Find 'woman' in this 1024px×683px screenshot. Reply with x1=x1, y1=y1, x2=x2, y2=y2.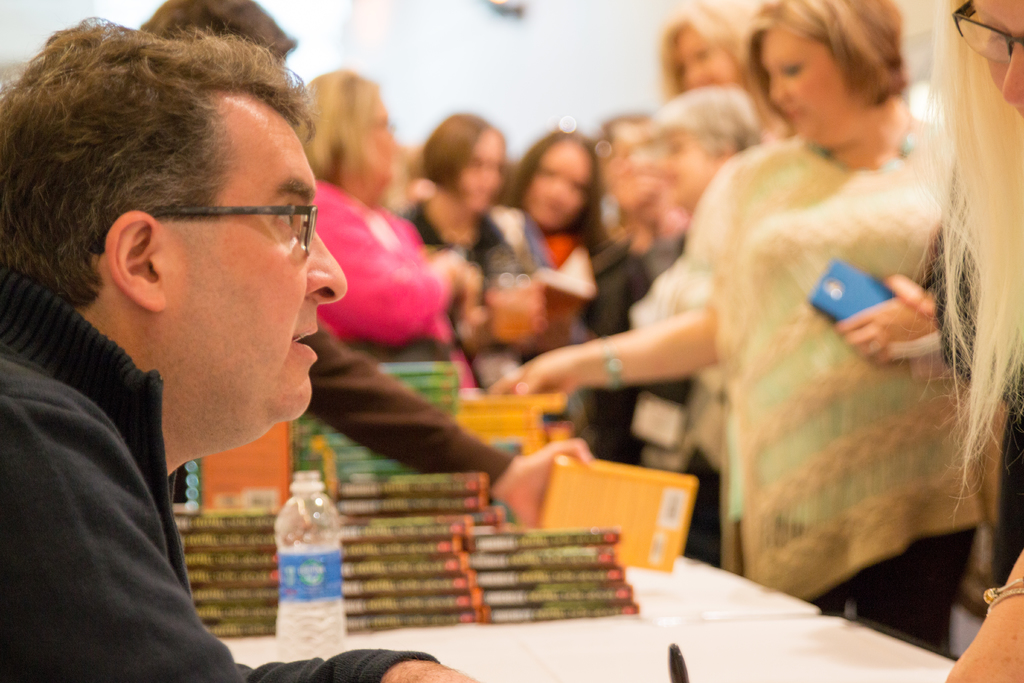
x1=296, y1=69, x2=477, y2=391.
